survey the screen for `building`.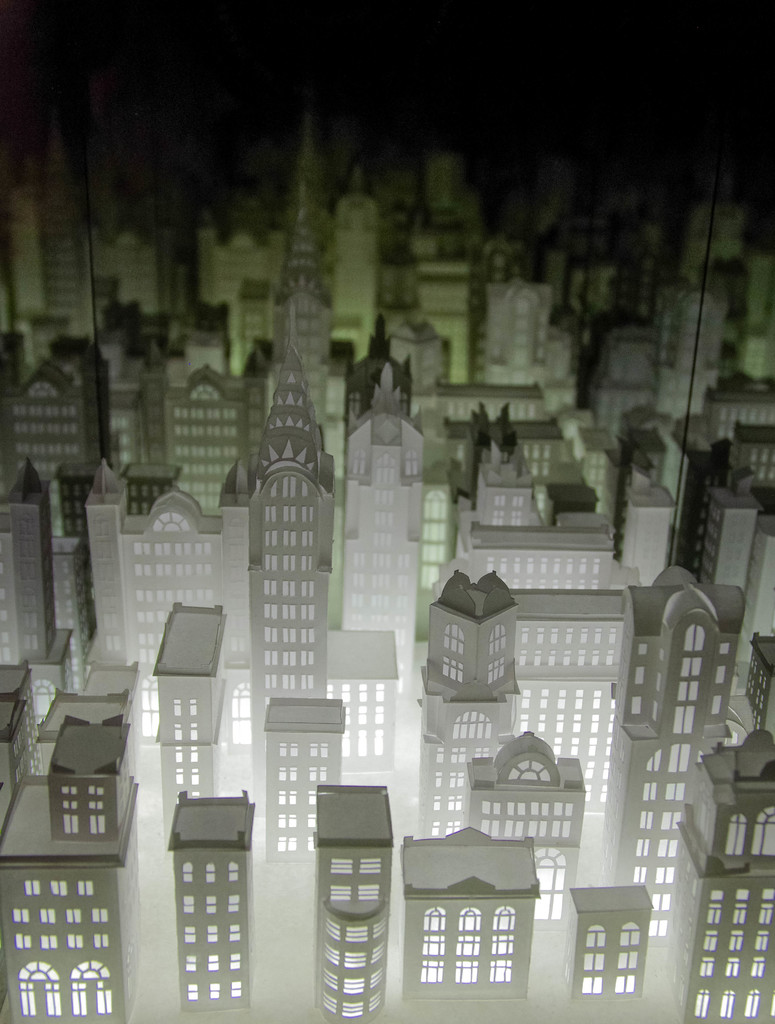
Survey found: box=[0, 666, 145, 1023].
